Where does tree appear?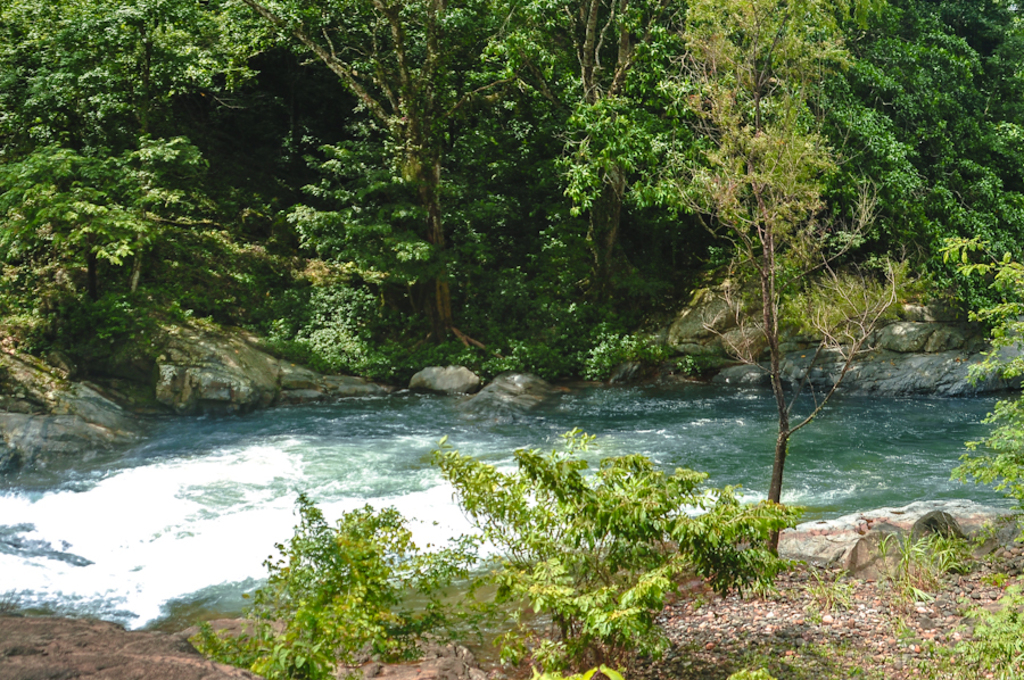
Appears at (x1=671, y1=0, x2=898, y2=549).
